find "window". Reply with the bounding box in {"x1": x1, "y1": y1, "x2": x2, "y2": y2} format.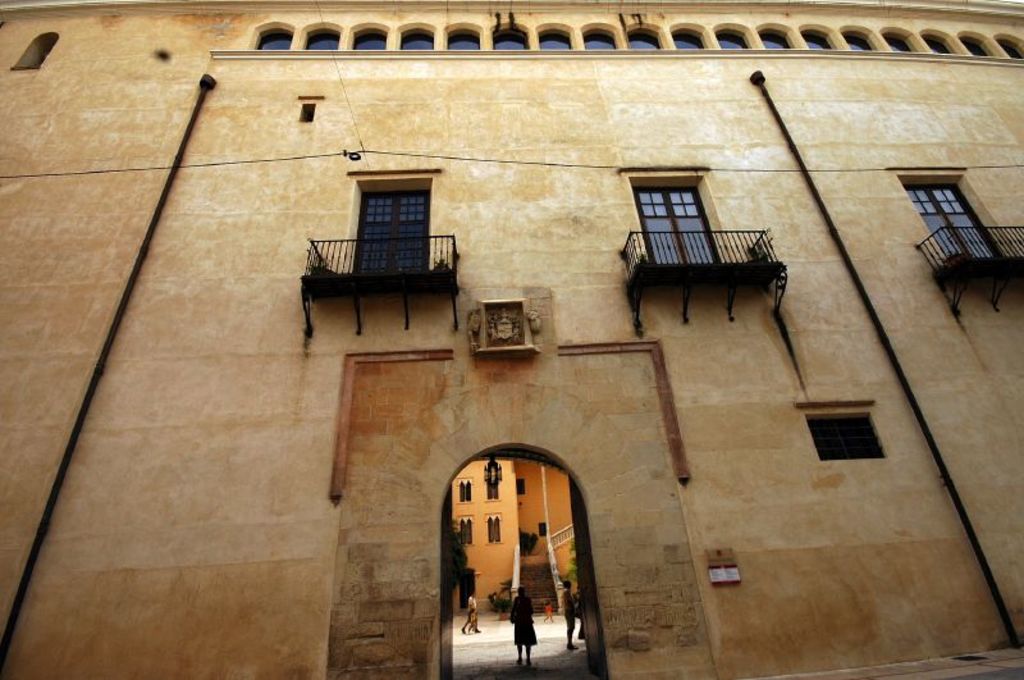
{"x1": 717, "y1": 31, "x2": 745, "y2": 49}.
